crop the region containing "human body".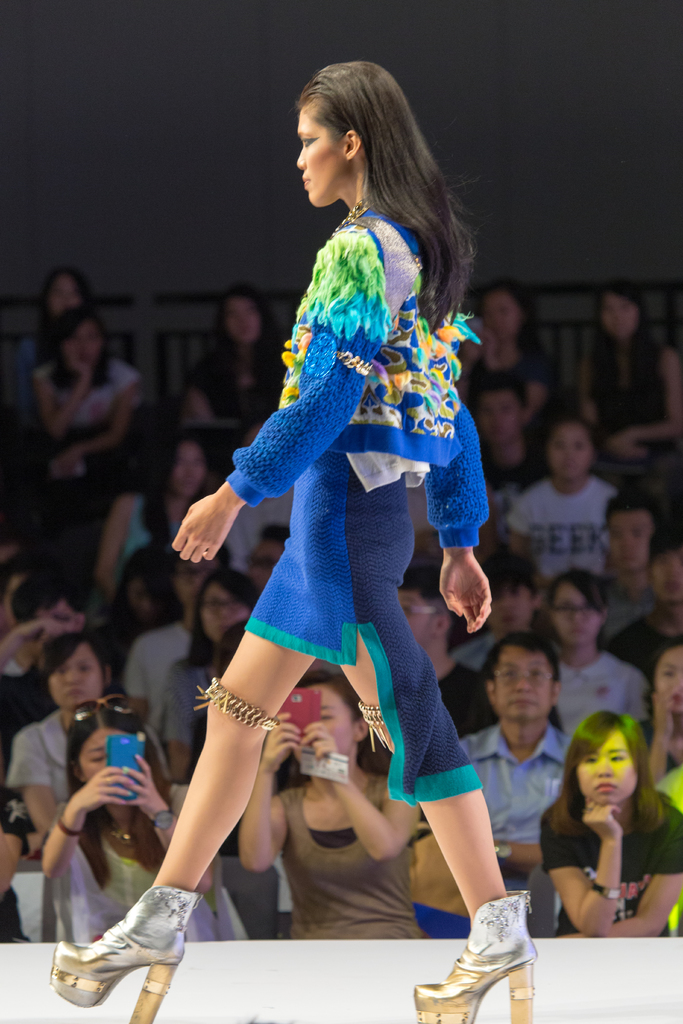
Crop region: BBox(133, 566, 258, 795).
